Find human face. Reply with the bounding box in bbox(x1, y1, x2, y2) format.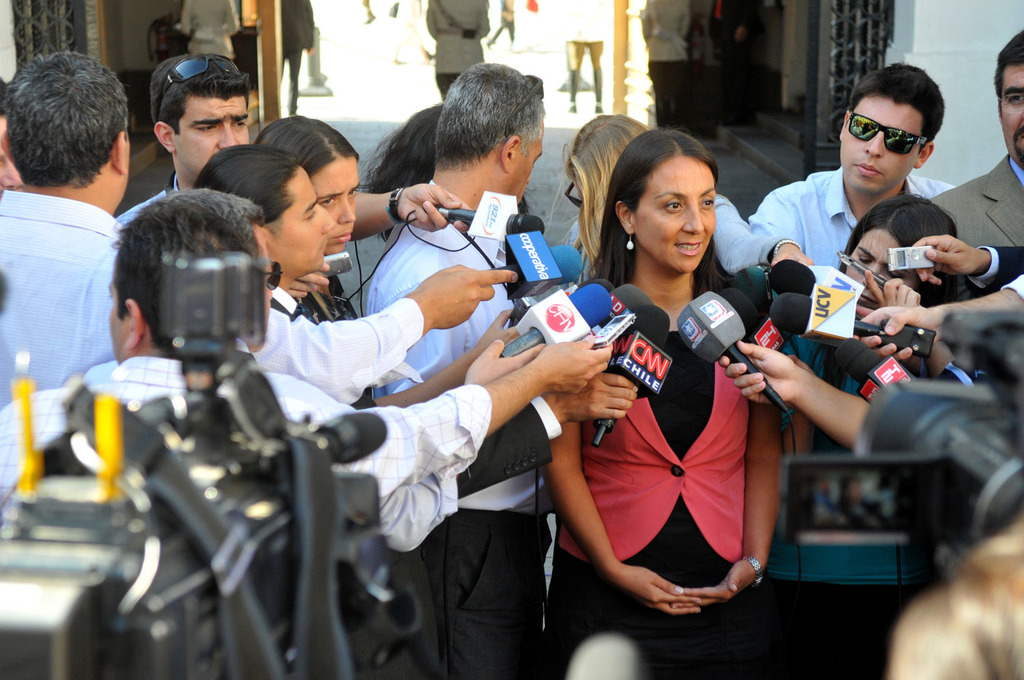
bbox(839, 229, 896, 310).
